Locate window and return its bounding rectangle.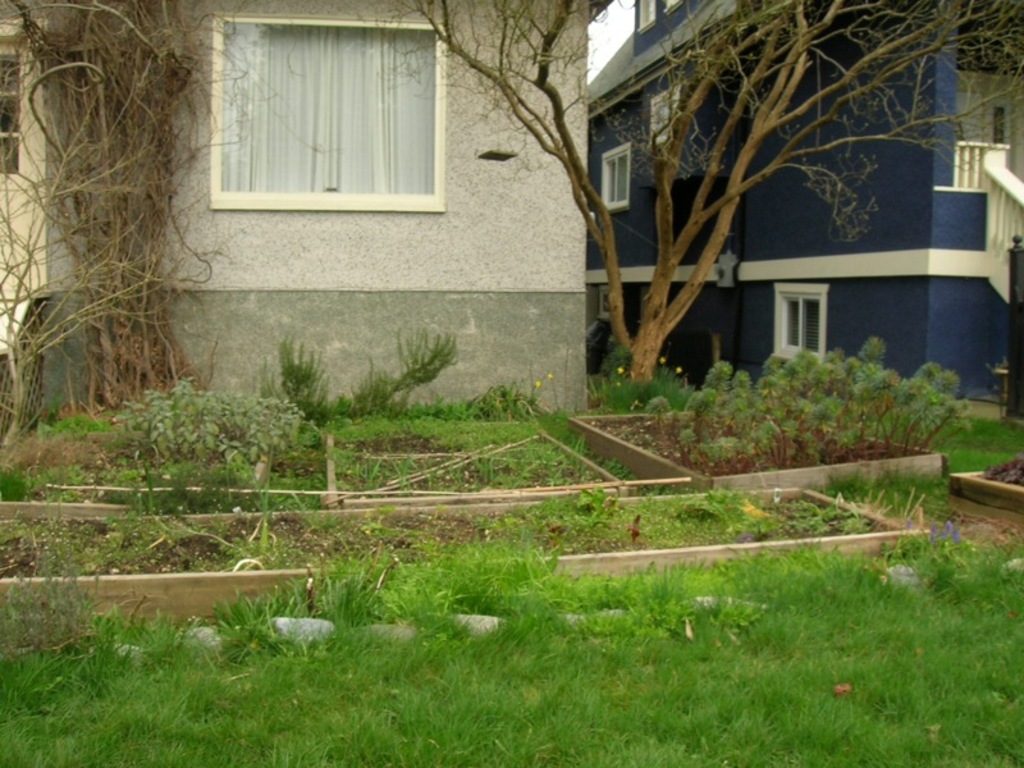
pyautogui.locateOnScreen(205, 17, 449, 209).
